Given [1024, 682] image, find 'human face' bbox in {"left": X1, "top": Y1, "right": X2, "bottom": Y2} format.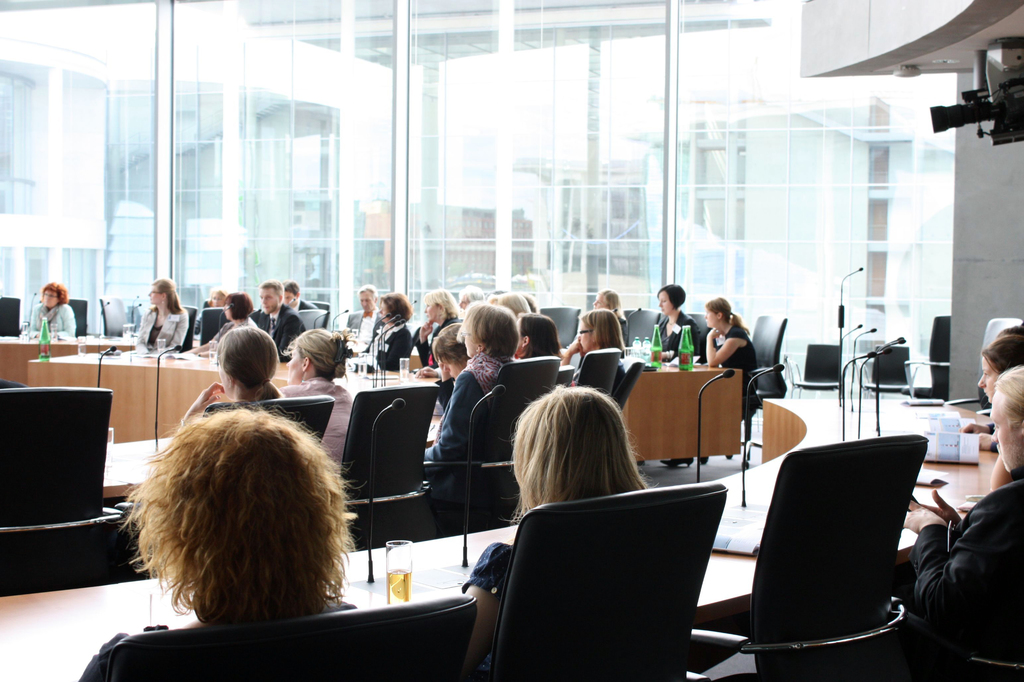
{"left": 359, "top": 292, "right": 378, "bottom": 309}.
